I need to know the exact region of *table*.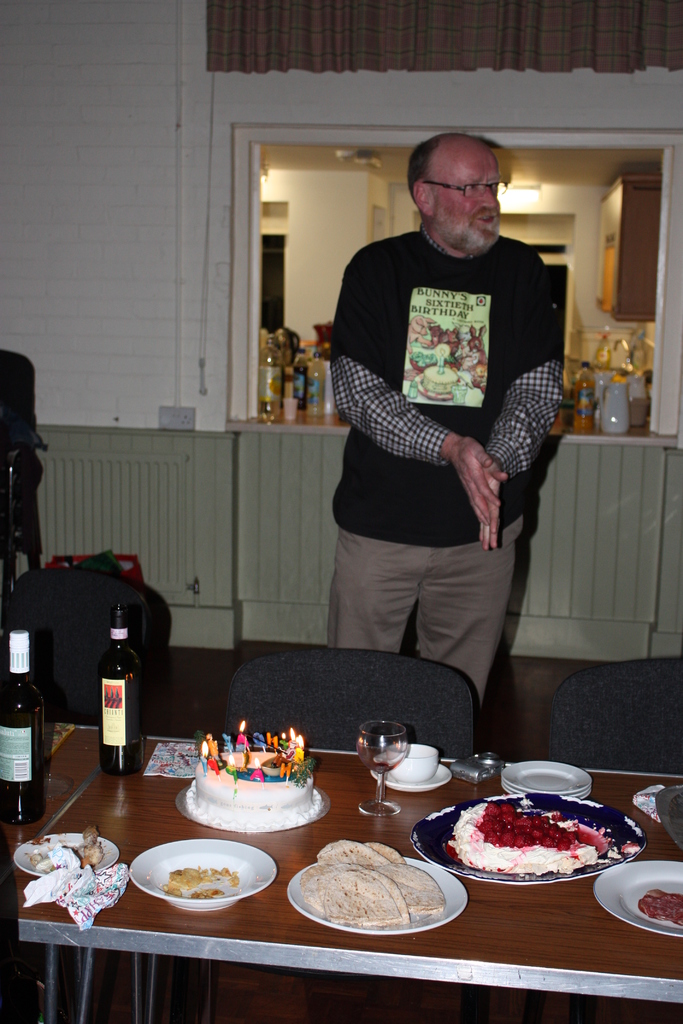
Region: pyautogui.locateOnScreen(0, 732, 103, 857).
